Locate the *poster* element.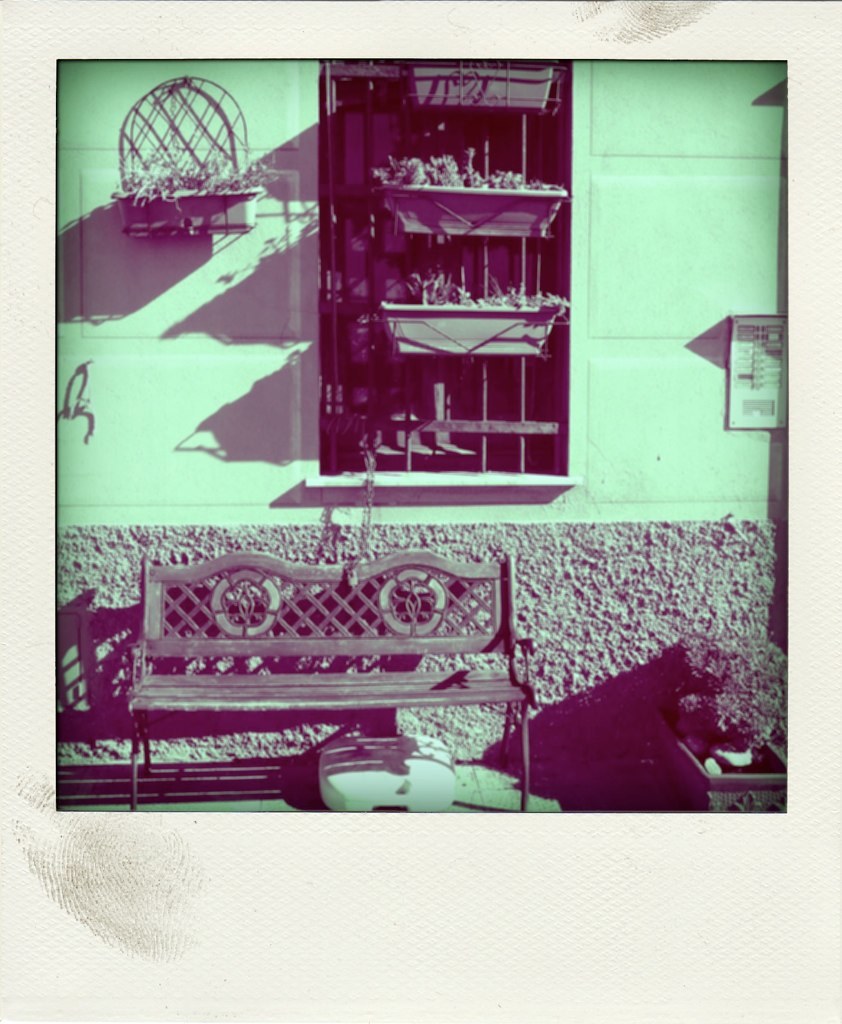
Element bbox: (0,0,841,1023).
